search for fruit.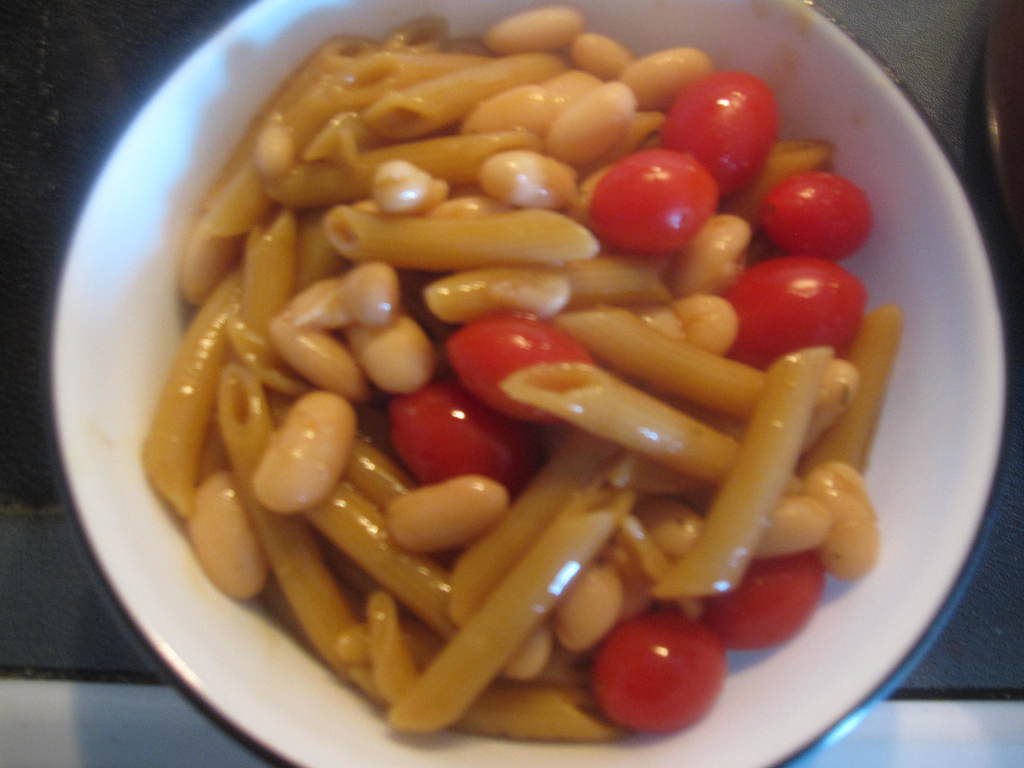
Found at crop(722, 254, 874, 376).
